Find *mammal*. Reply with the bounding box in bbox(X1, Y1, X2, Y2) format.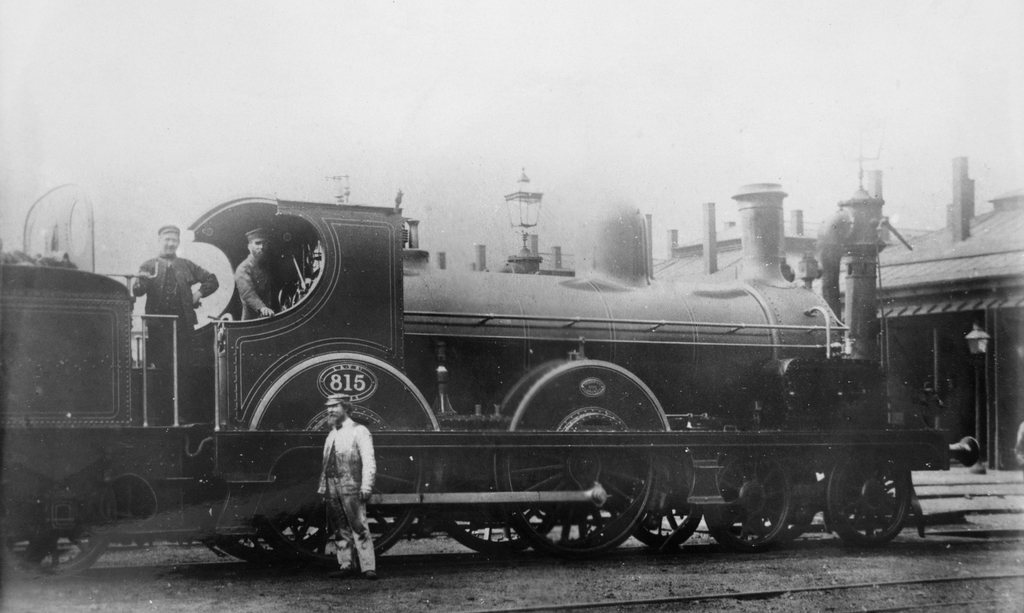
bbox(132, 222, 216, 404).
